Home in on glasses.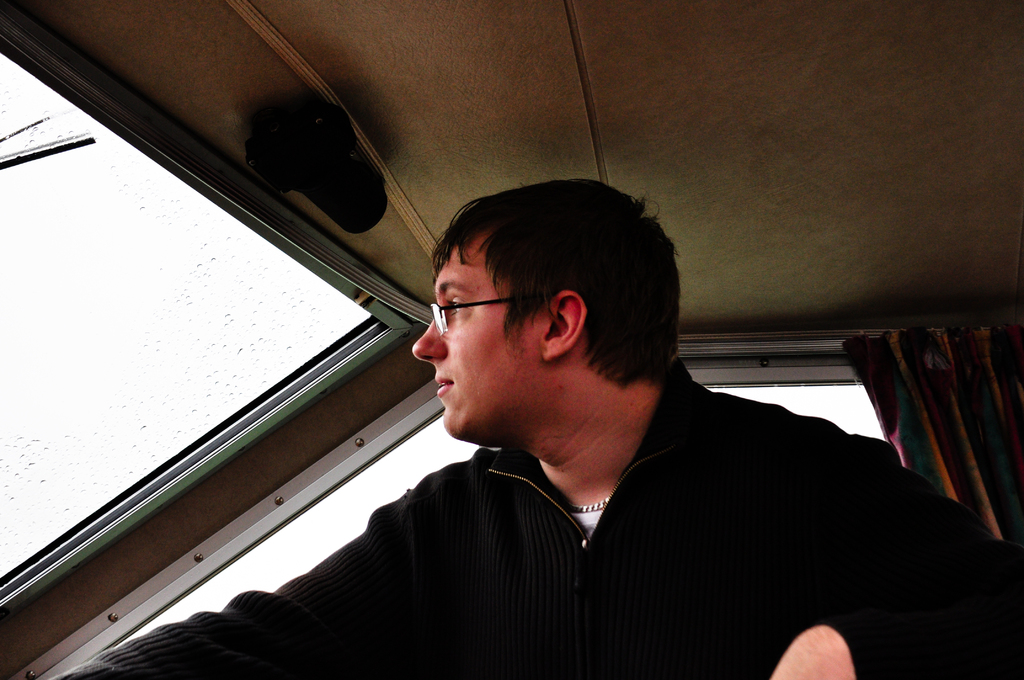
Homed in at 429/291/562/338.
